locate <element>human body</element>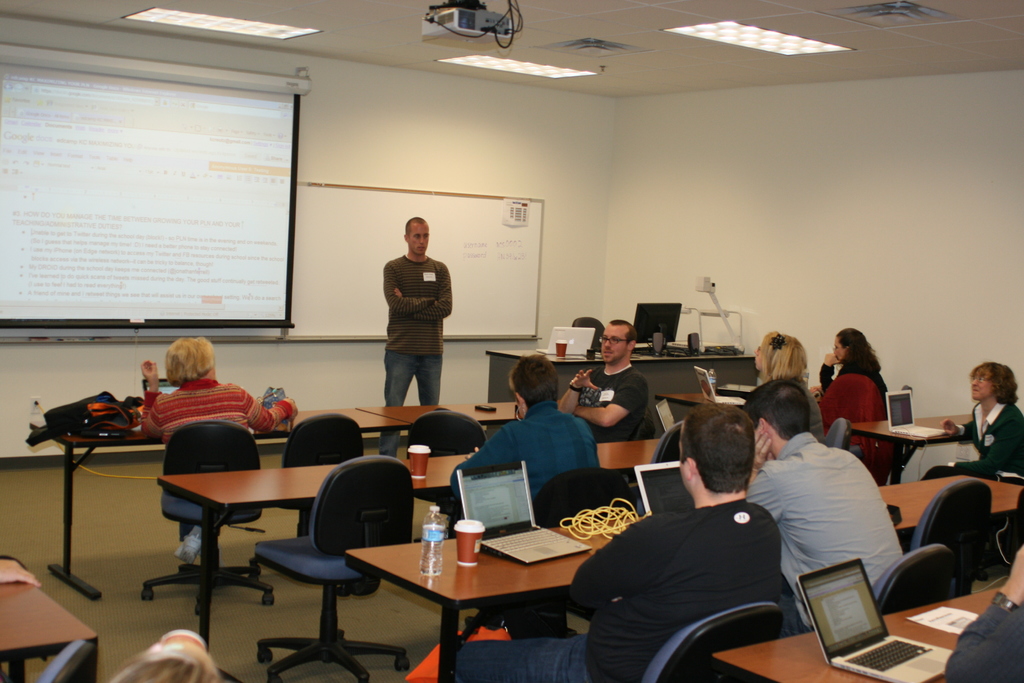
<bbox>559, 320, 649, 441</bbox>
